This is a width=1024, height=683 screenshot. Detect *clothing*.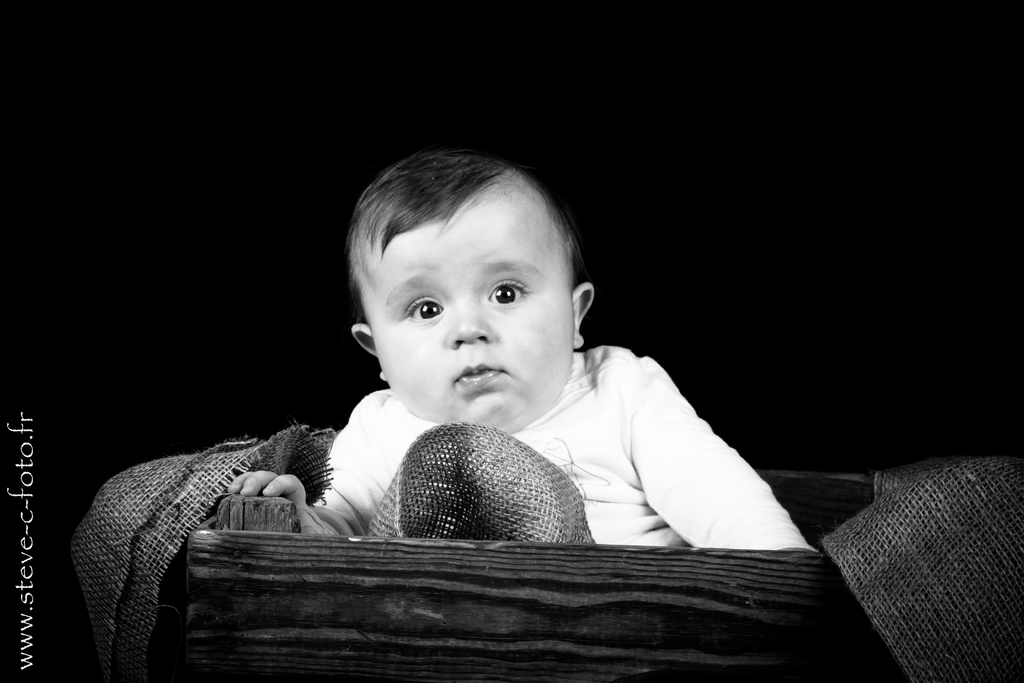
rect(309, 344, 812, 548).
